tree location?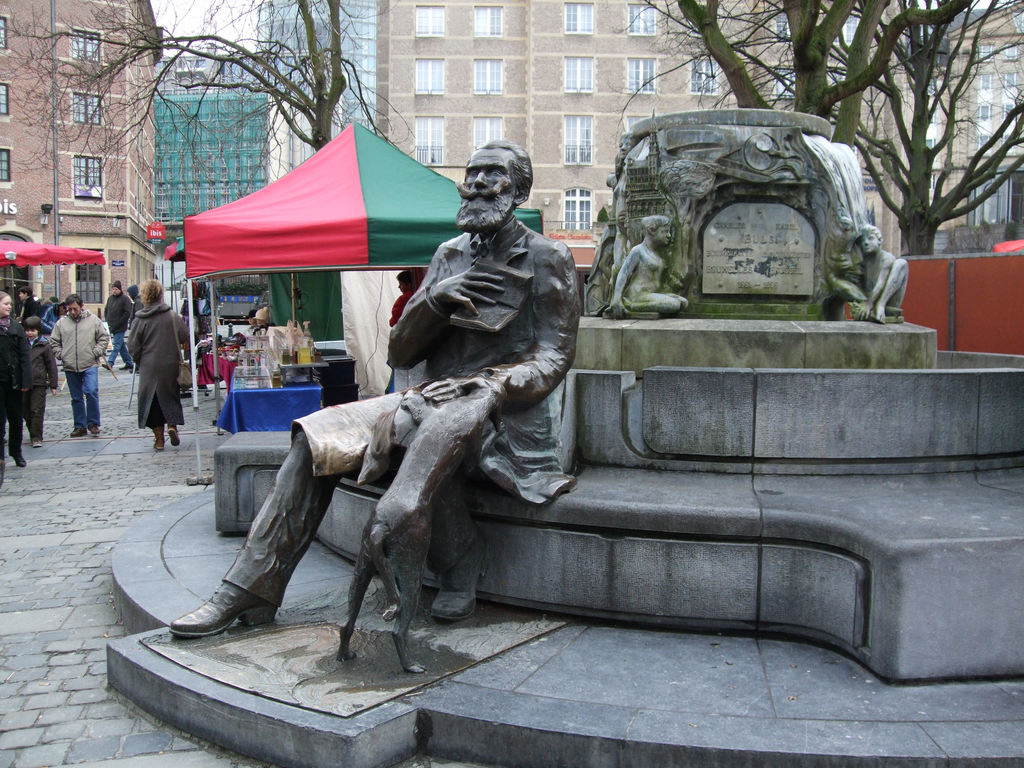
(678, 0, 974, 147)
